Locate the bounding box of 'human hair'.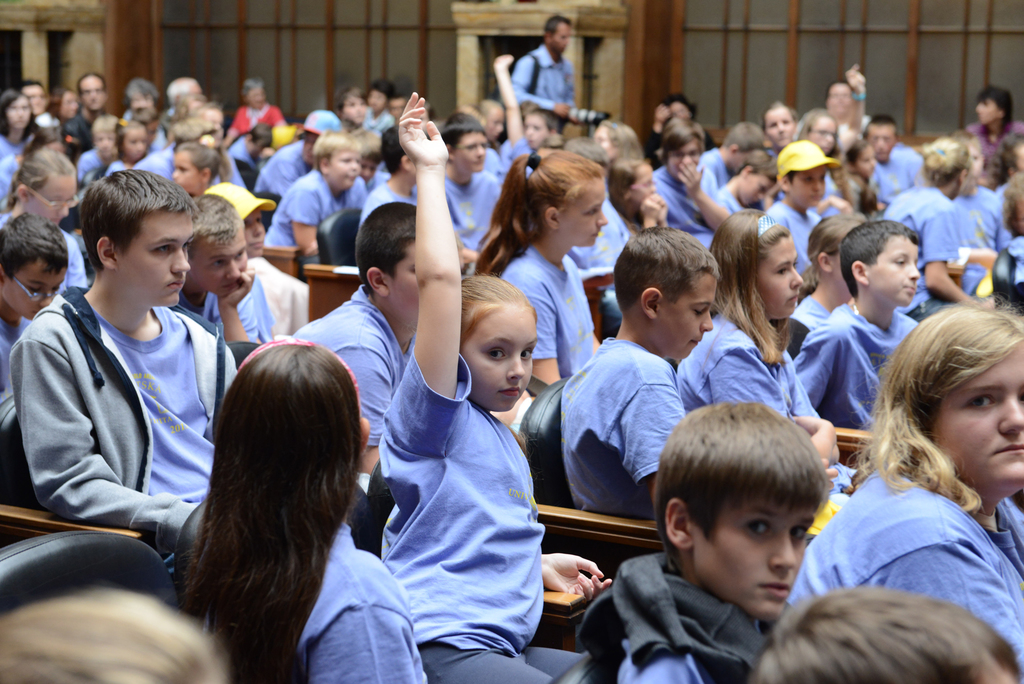
Bounding box: {"left": 188, "top": 102, "right": 222, "bottom": 126}.
